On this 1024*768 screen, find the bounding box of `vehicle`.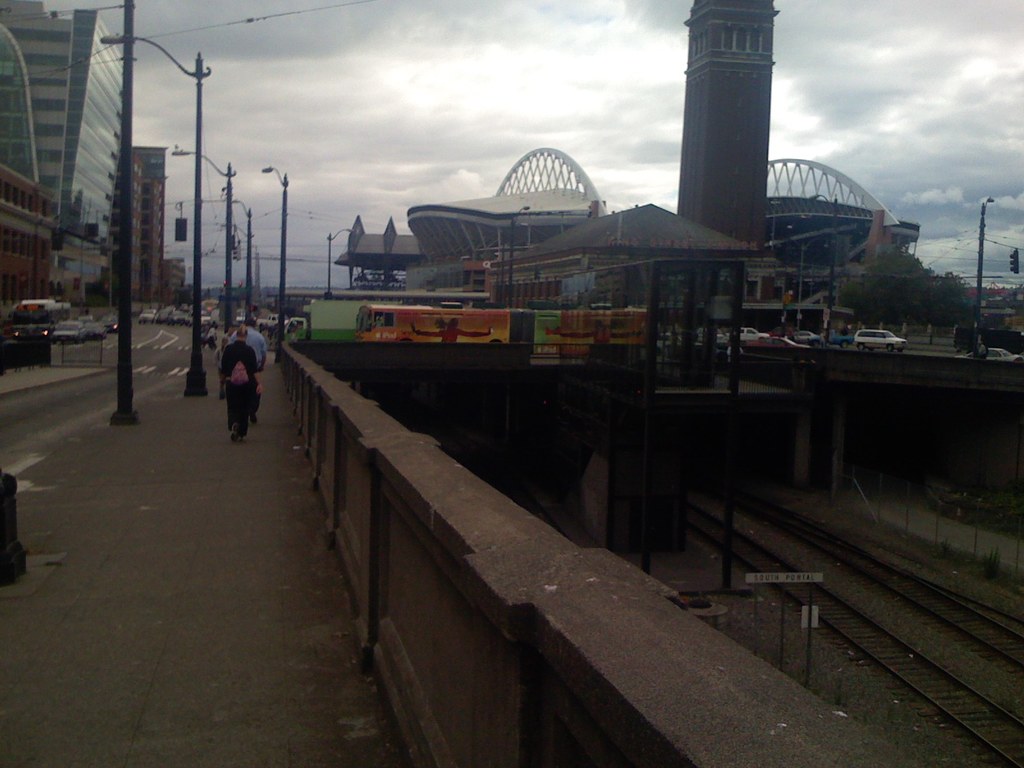
Bounding box: (left=789, top=326, right=821, bottom=344).
